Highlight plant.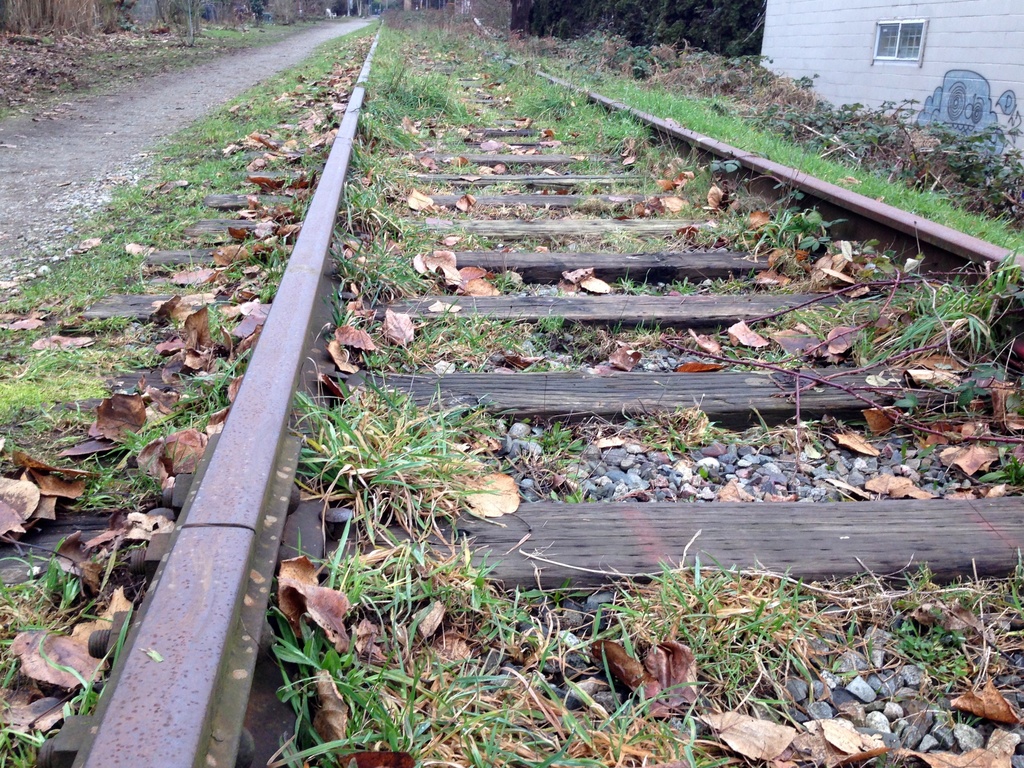
Highlighted region: (308,383,520,575).
